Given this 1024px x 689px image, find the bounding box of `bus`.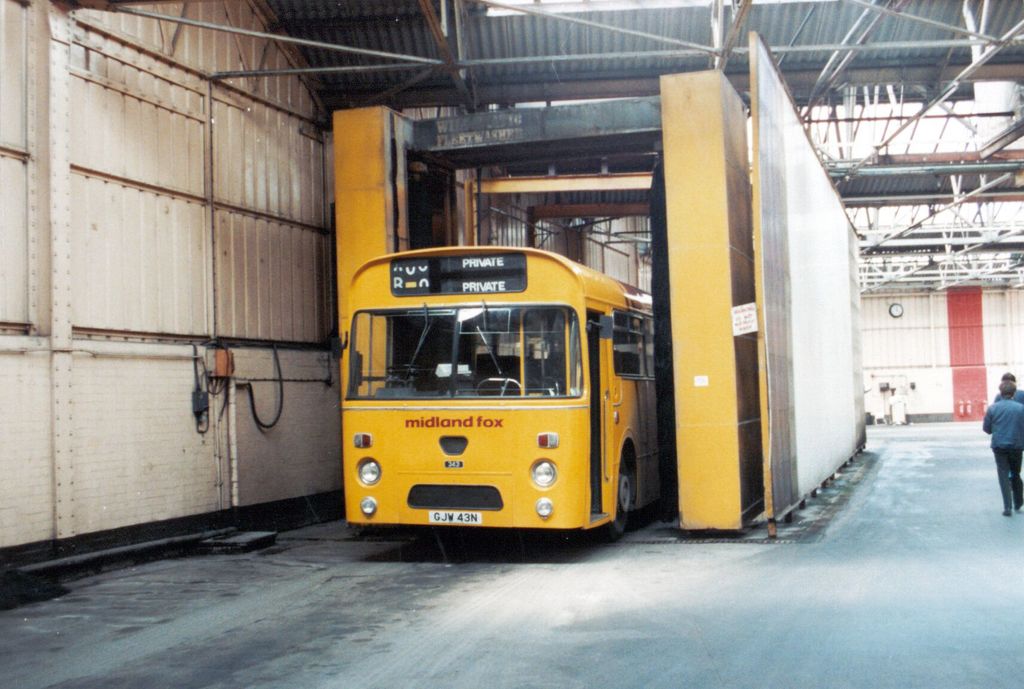
[left=333, top=245, right=666, bottom=544].
